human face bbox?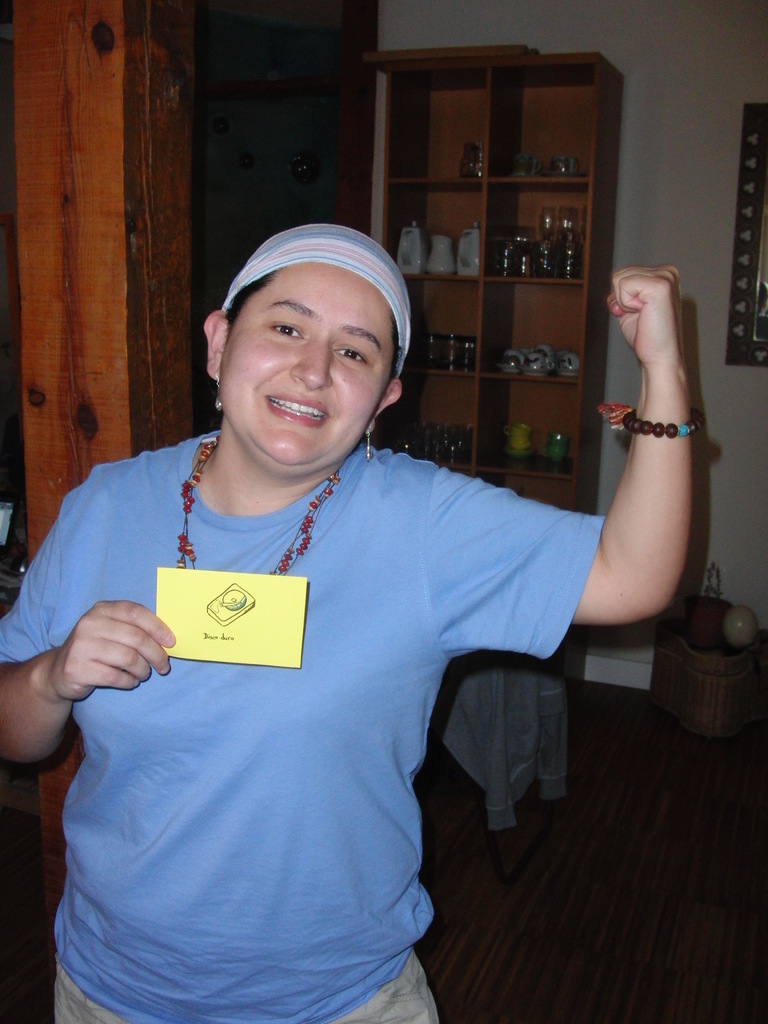
pyautogui.locateOnScreen(212, 266, 391, 481)
